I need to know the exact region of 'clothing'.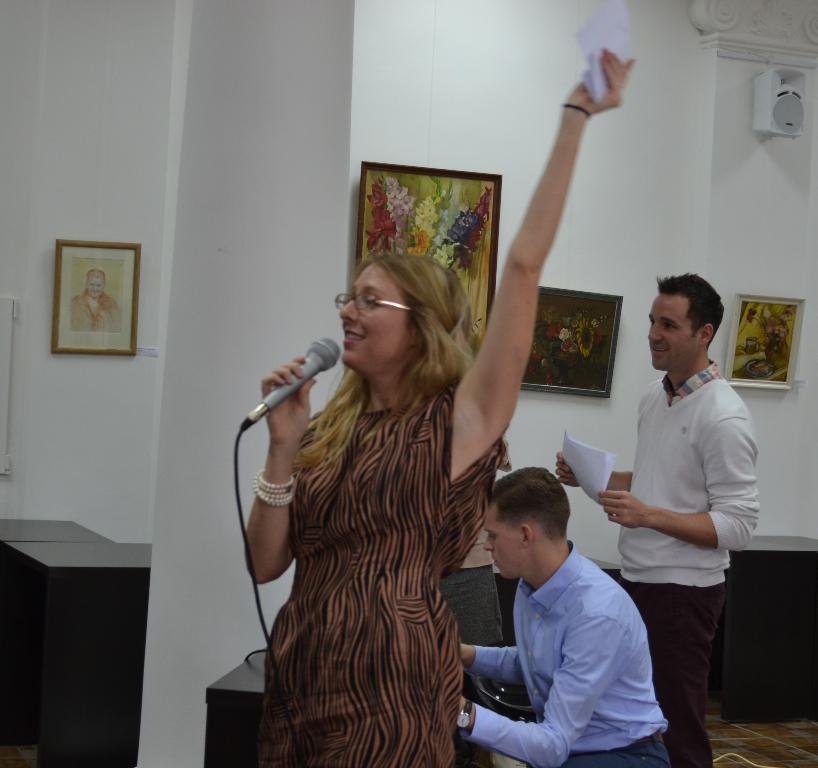
Region: box=[234, 322, 509, 722].
